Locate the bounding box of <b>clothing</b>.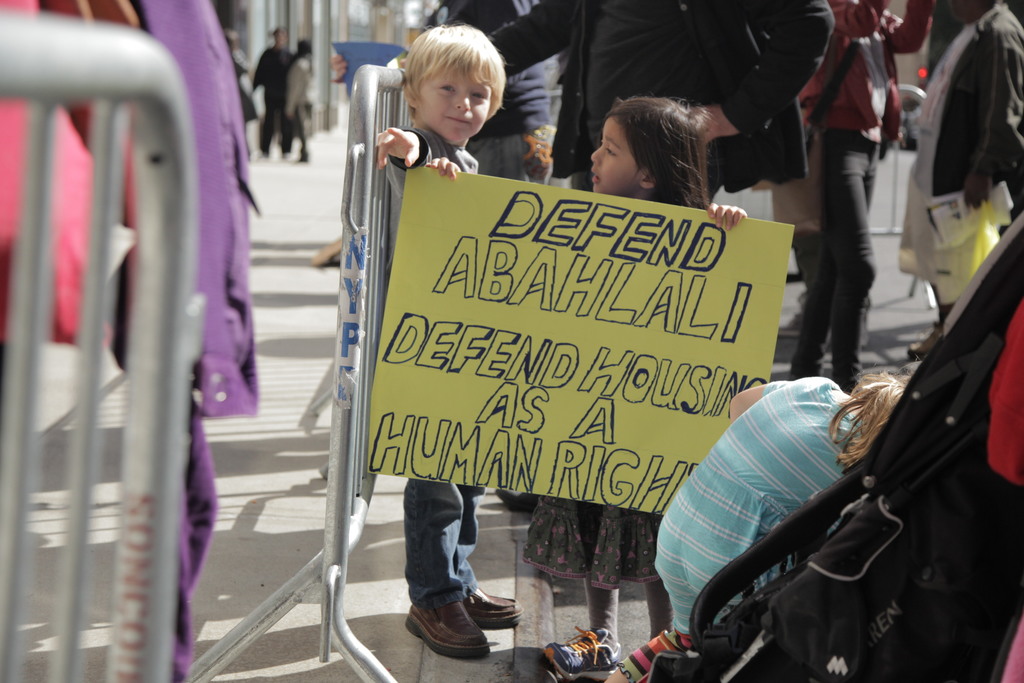
Bounding box: Rect(380, 125, 501, 604).
